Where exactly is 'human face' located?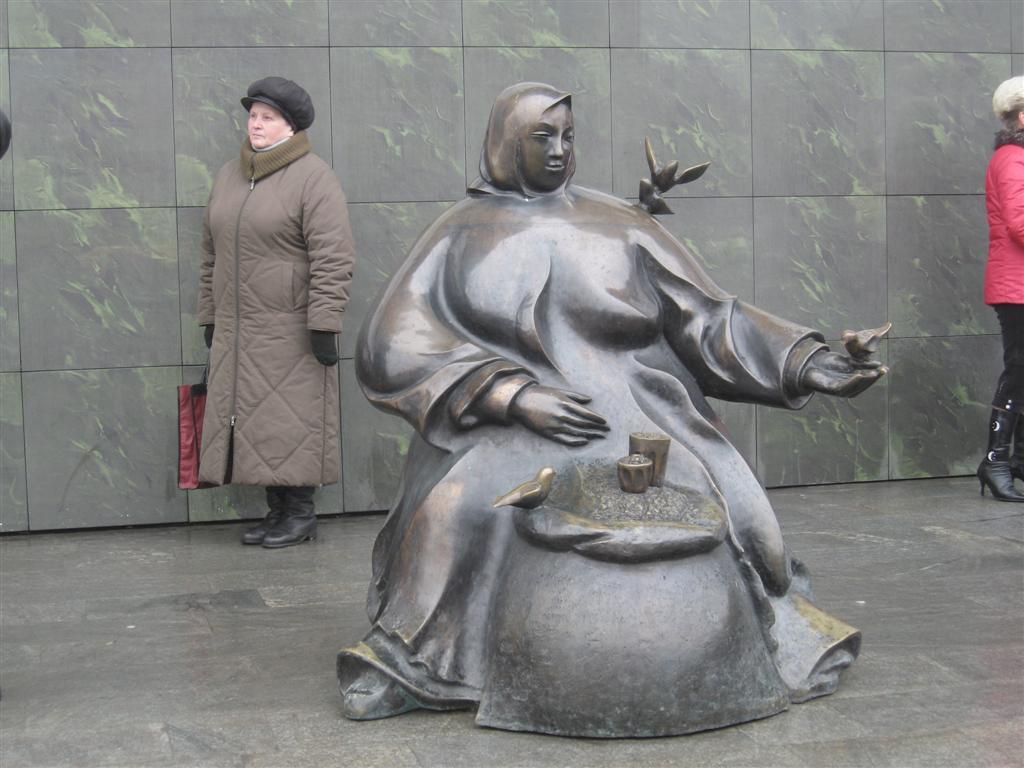
Its bounding box is l=245, t=98, r=288, b=146.
